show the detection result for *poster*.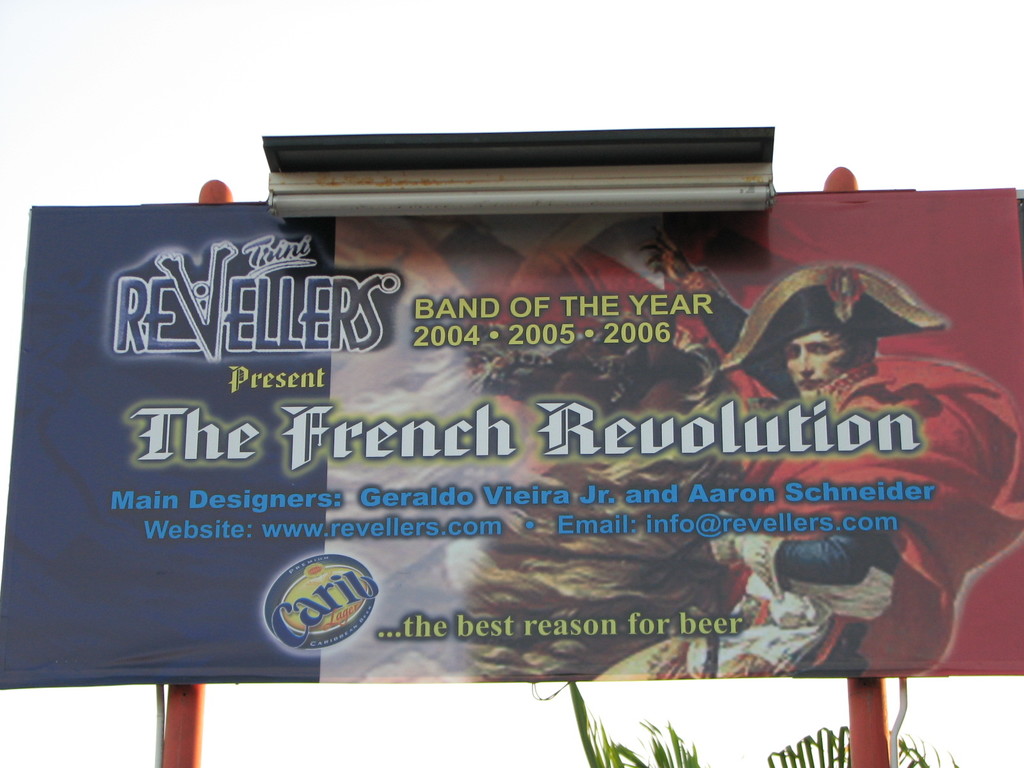
x1=0 y1=184 x2=1023 y2=687.
